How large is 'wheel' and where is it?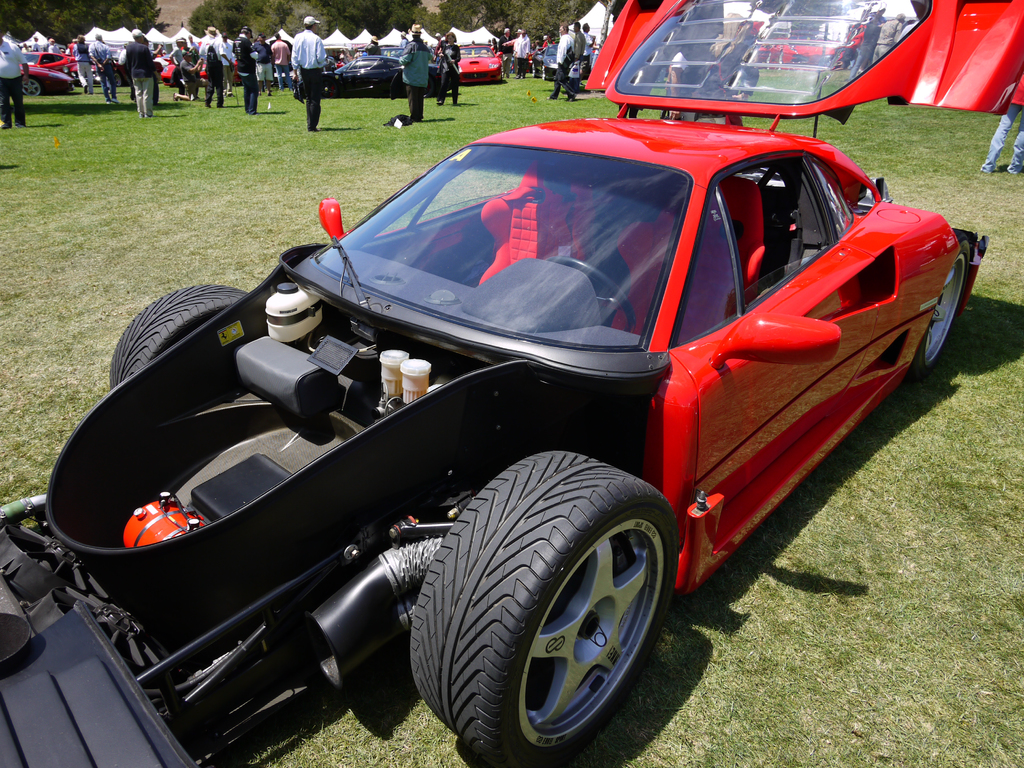
Bounding box: left=541, top=65, right=550, bottom=81.
